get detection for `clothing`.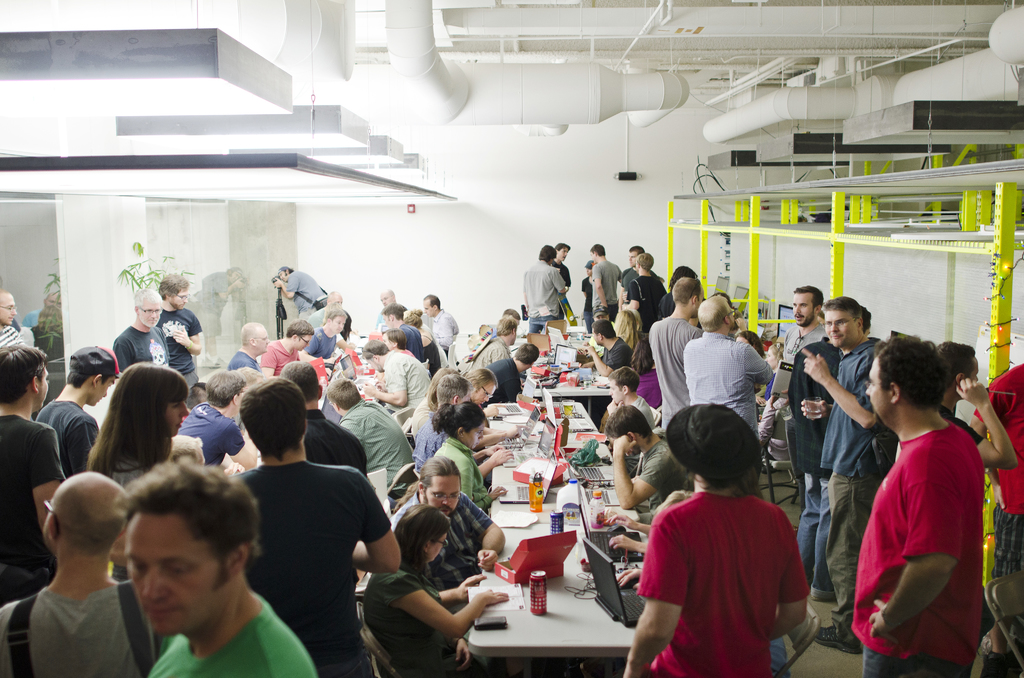
Detection: detection(284, 271, 328, 322).
